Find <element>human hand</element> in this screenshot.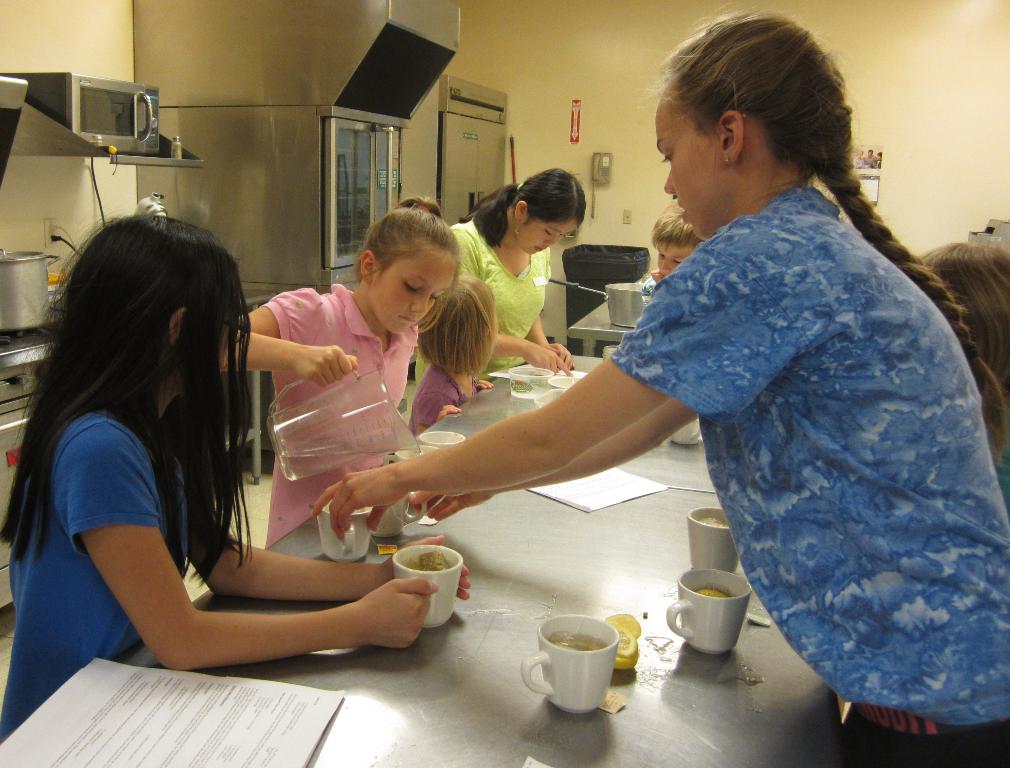
The bounding box for <element>human hand</element> is bbox=[475, 378, 496, 390].
